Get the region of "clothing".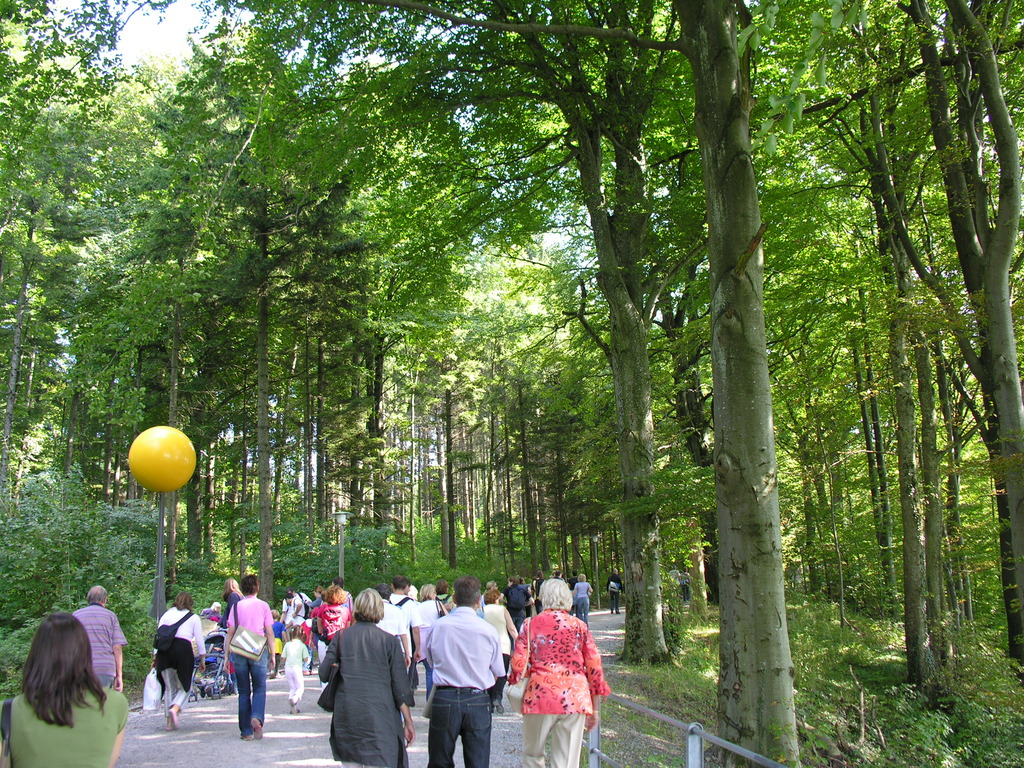
{"x1": 389, "y1": 587, "x2": 424, "y2": 625}.
